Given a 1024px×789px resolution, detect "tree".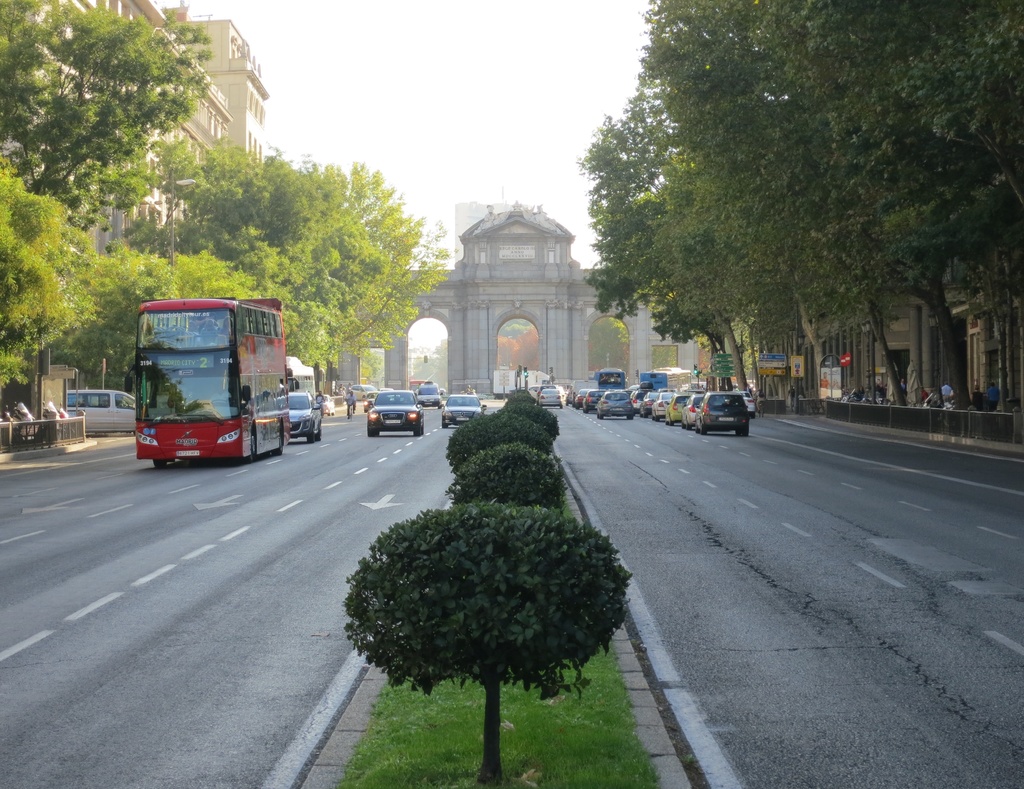
bbox(580, 314, 636, 386).
